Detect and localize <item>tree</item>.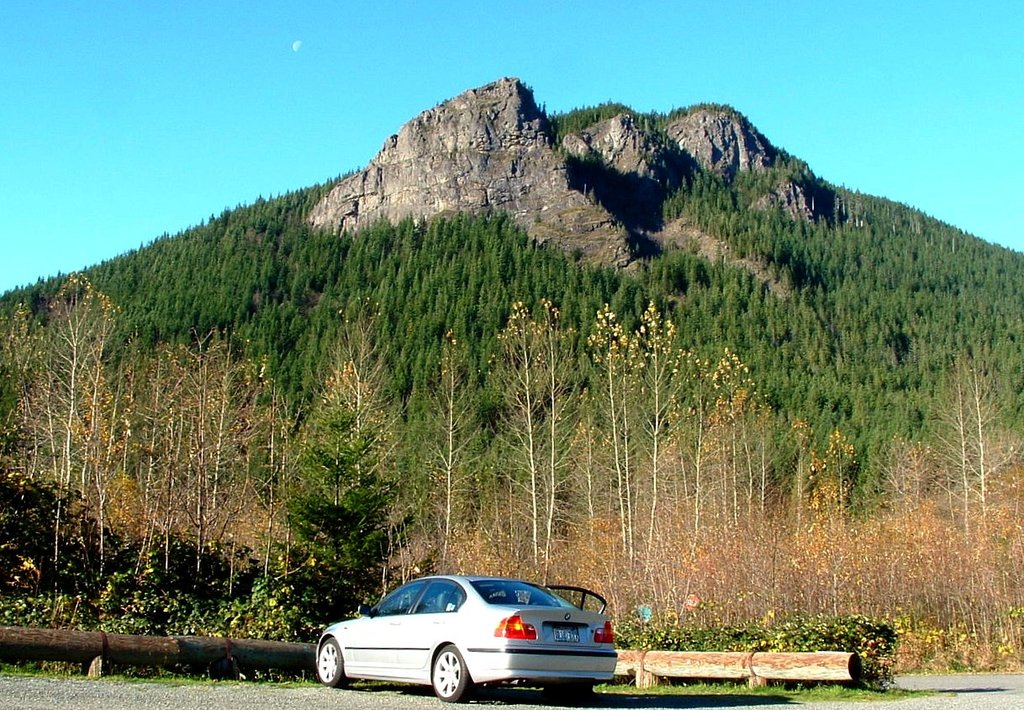
Localized at 65 286 144 574.
